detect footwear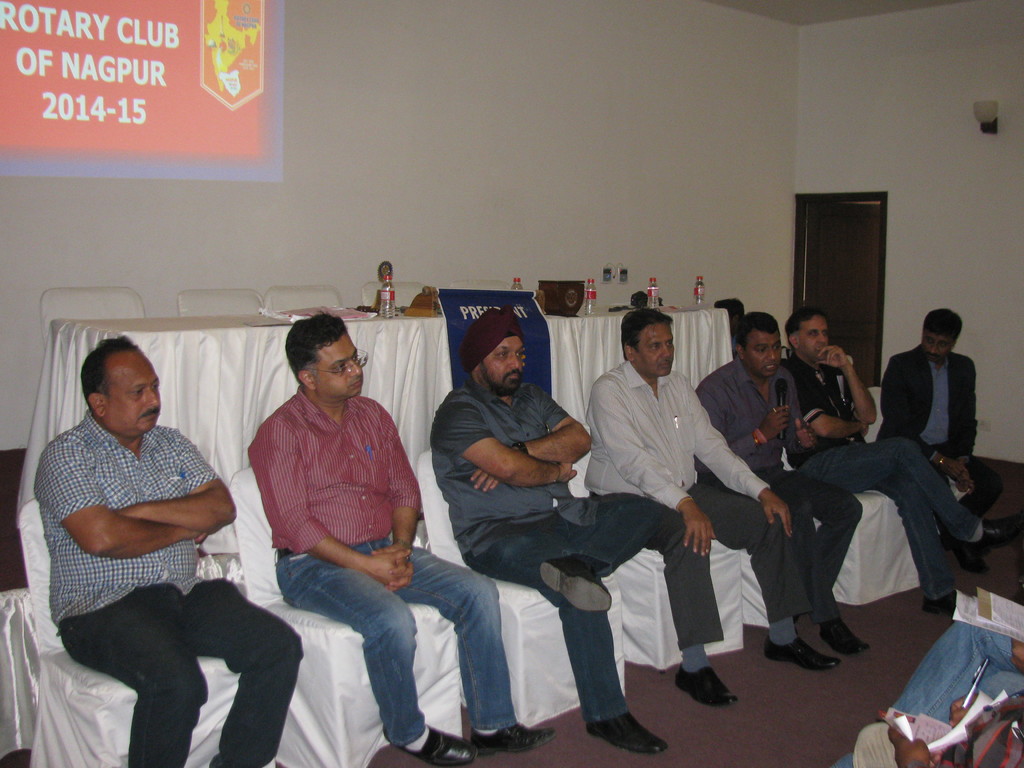
207/754/228/767
